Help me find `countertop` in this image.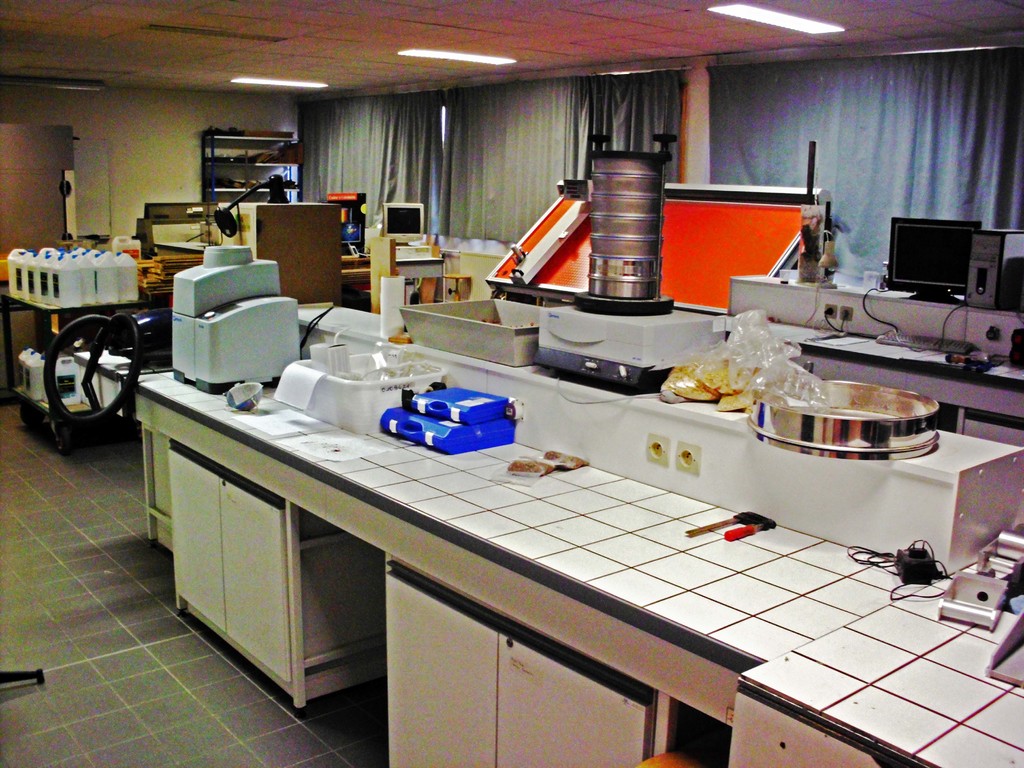
Found it: crop(129, 360, 1023, 767).
